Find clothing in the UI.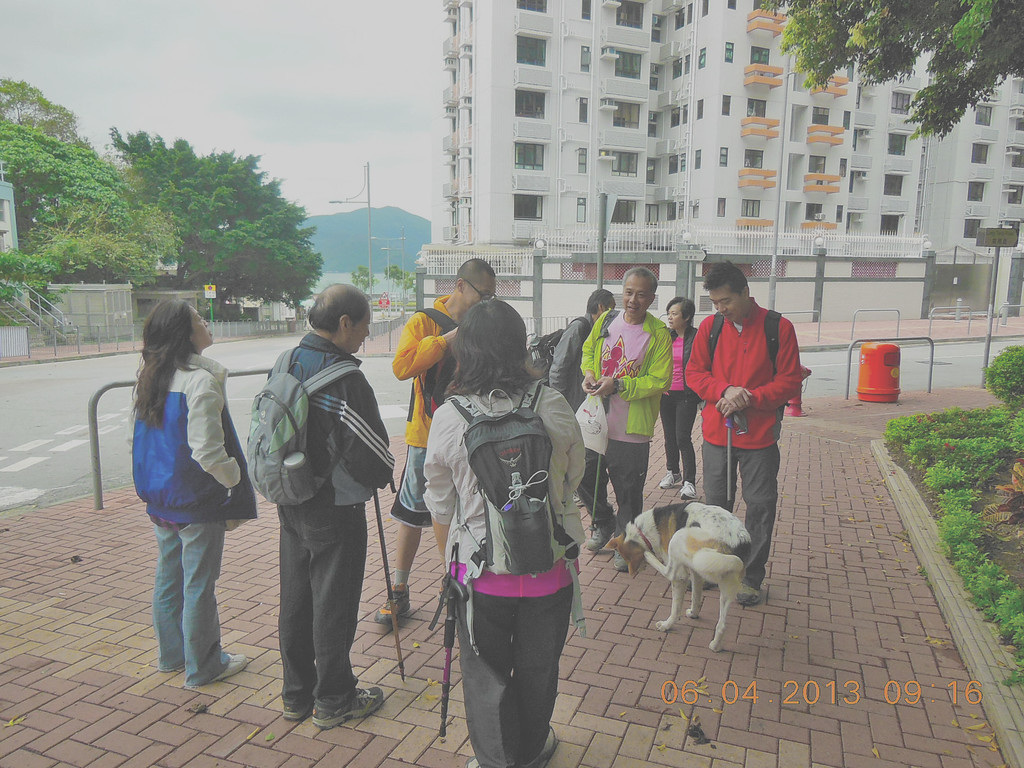
UI element at l=456, t=572, r=579, b=764.
